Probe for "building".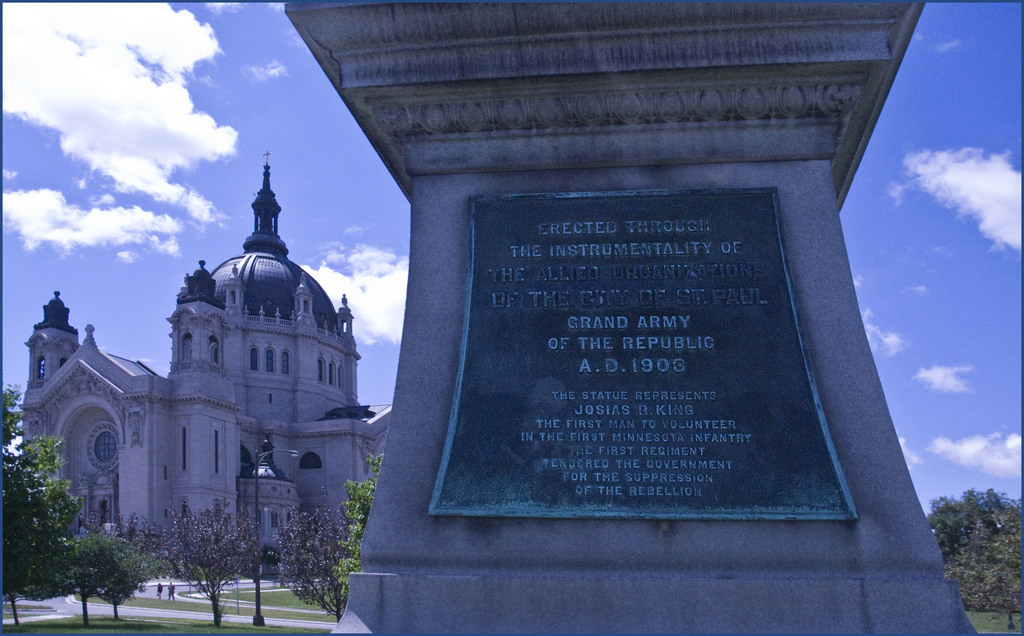
Probe result: <region>17, 148, 401, 571</region>.
